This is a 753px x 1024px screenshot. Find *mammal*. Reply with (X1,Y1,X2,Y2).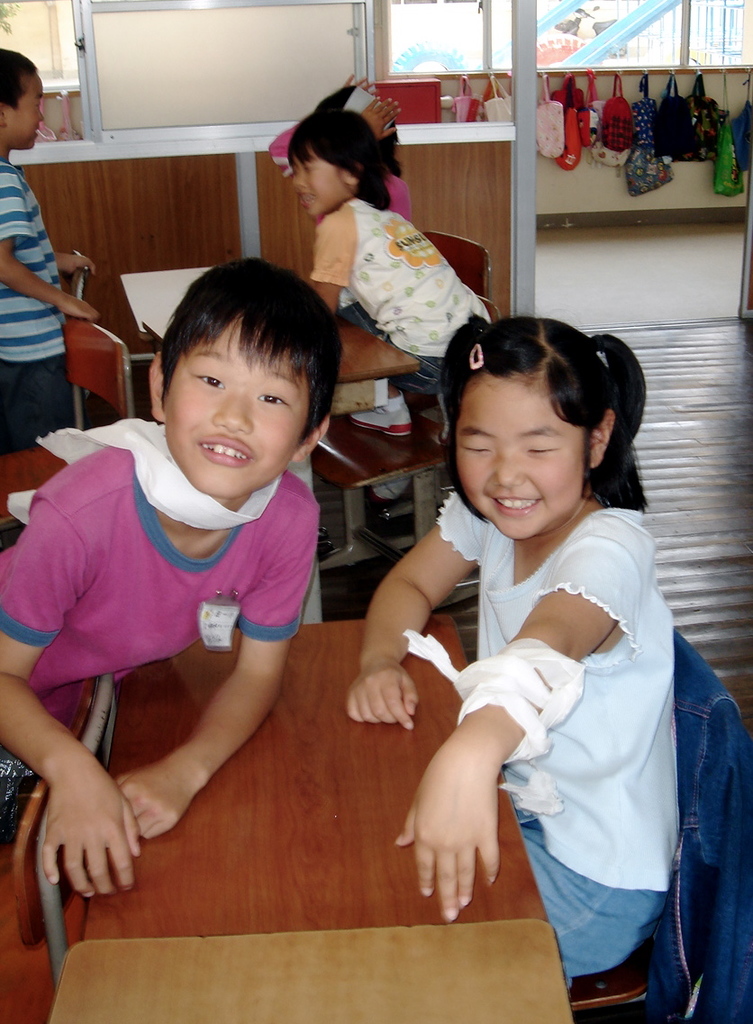
(296,106,491,398).
